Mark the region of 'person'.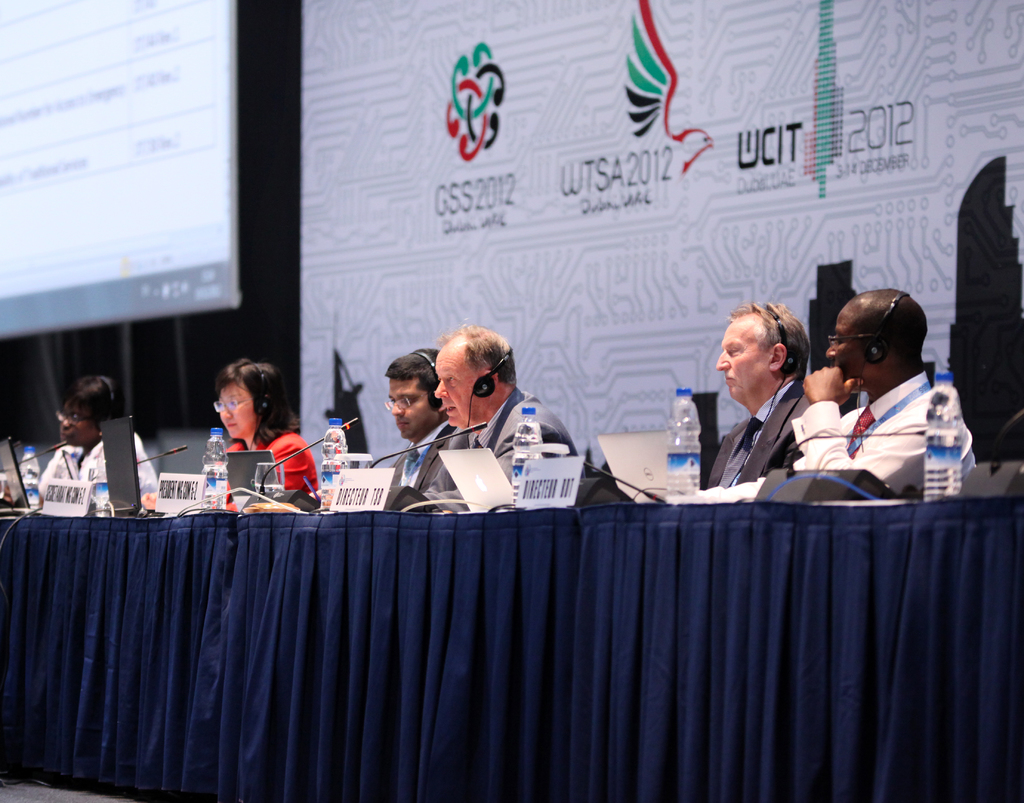
Region: 384:346:470:516.
